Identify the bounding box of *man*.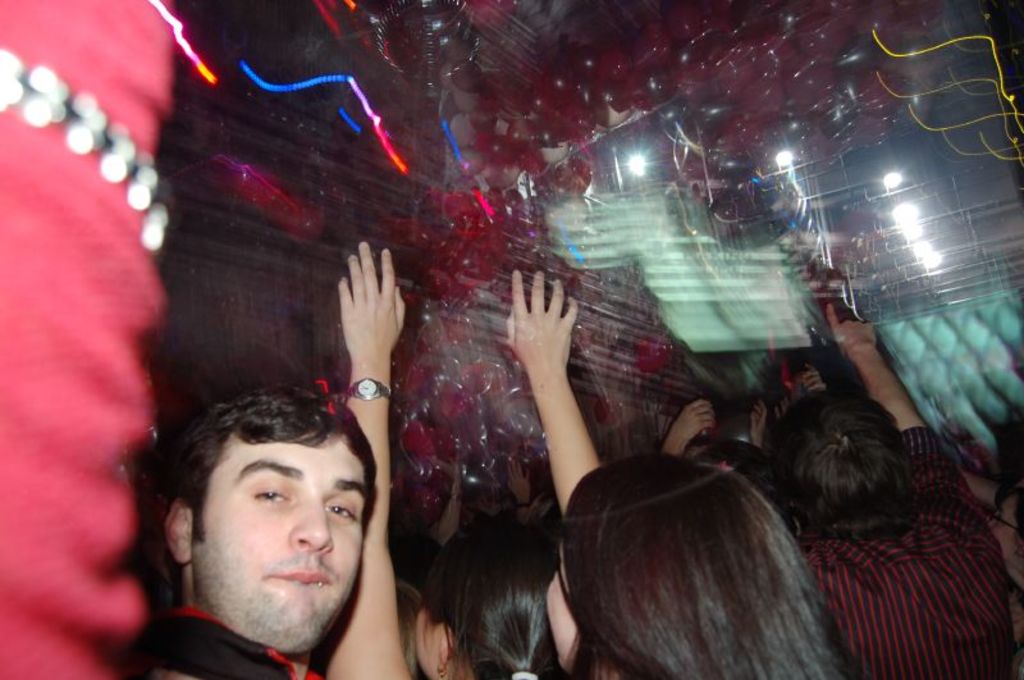
[x1=119, y1=385, x2=442, y2=679].
